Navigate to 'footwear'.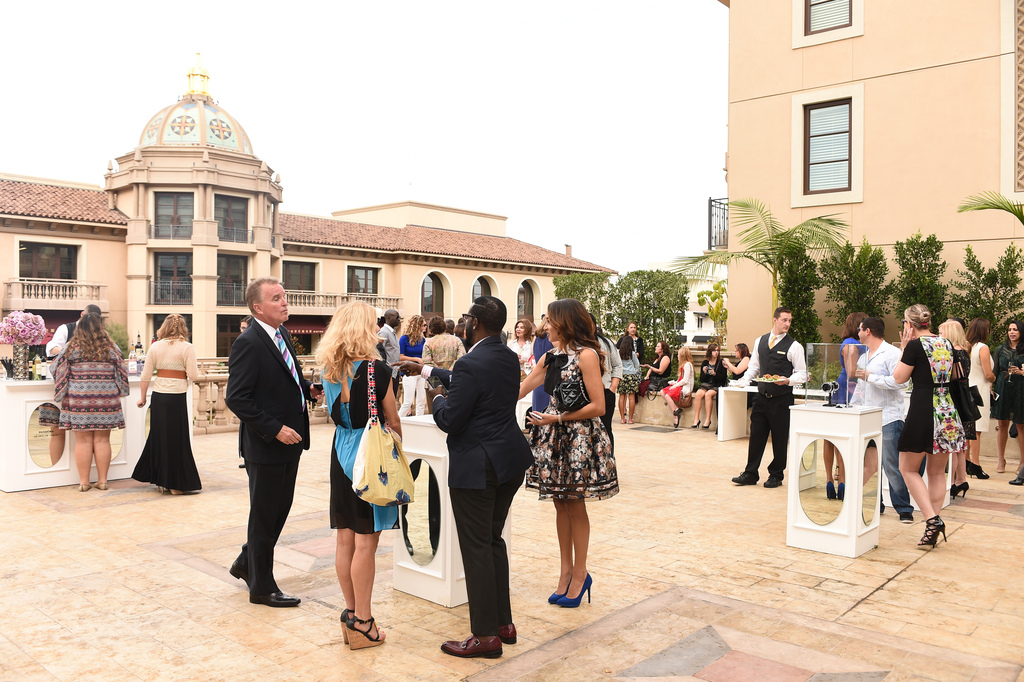
Navigation target: <box>948,483,968,501</box>.
